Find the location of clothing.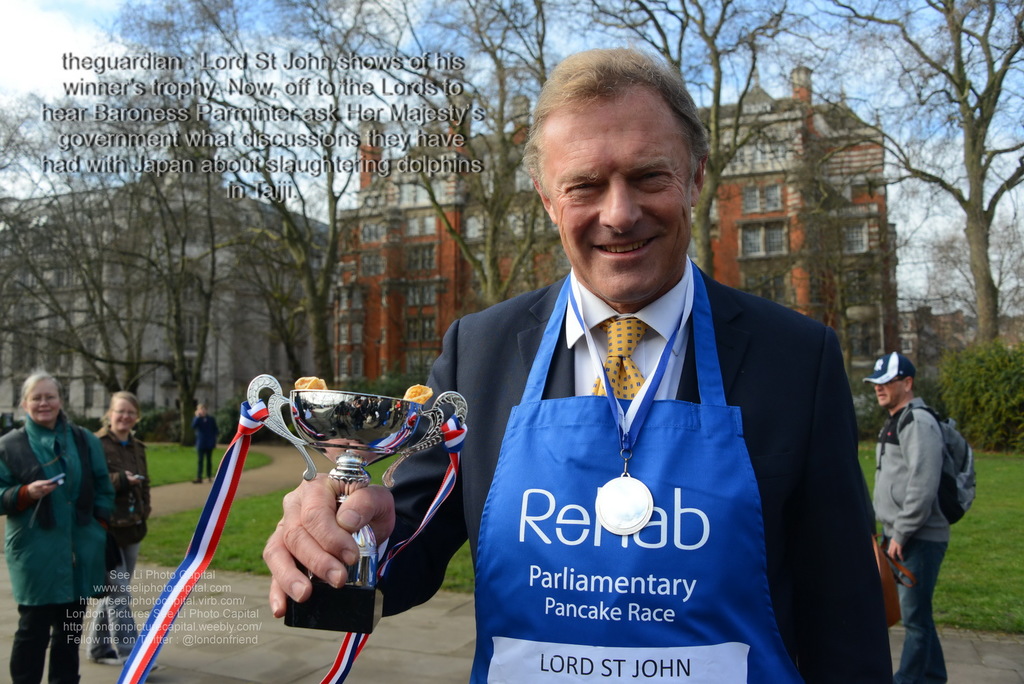
Location: region(190, 411, 224, 476).
